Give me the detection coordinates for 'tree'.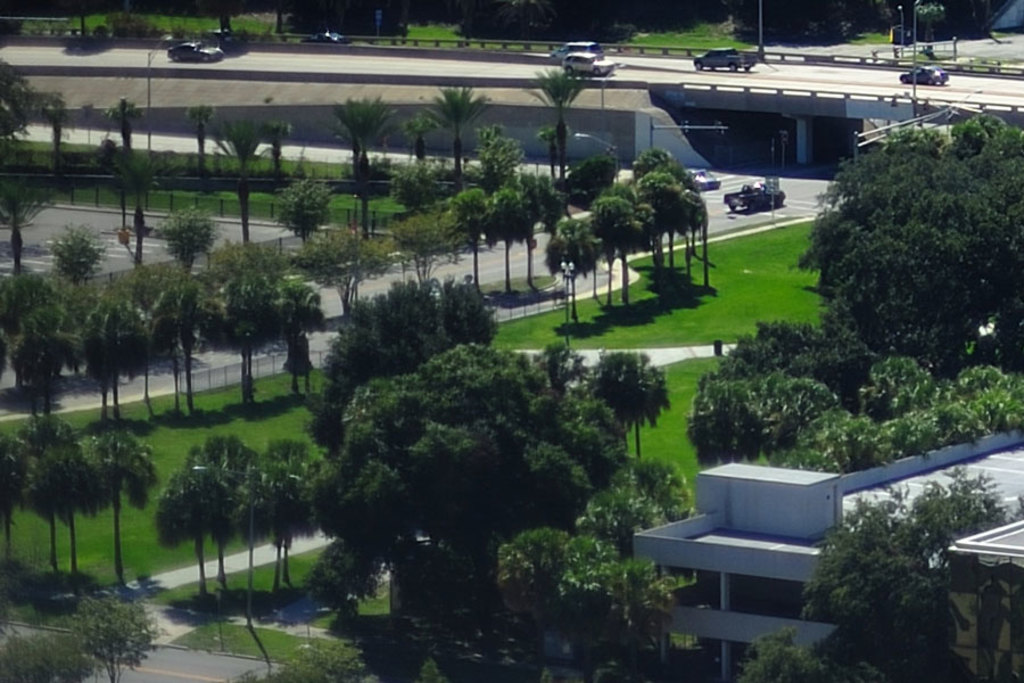
x1=422, y1=84, x2=492, y2=176.
